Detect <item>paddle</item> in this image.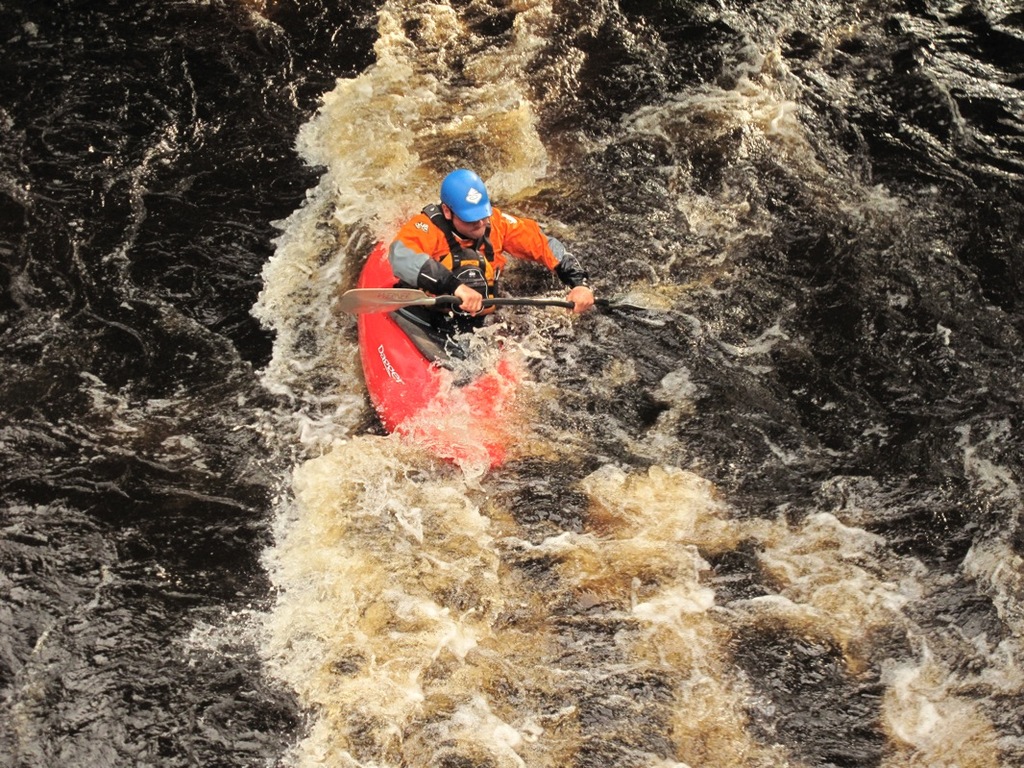
Detection: (left=336, top=284, right=616, bottom=318).
